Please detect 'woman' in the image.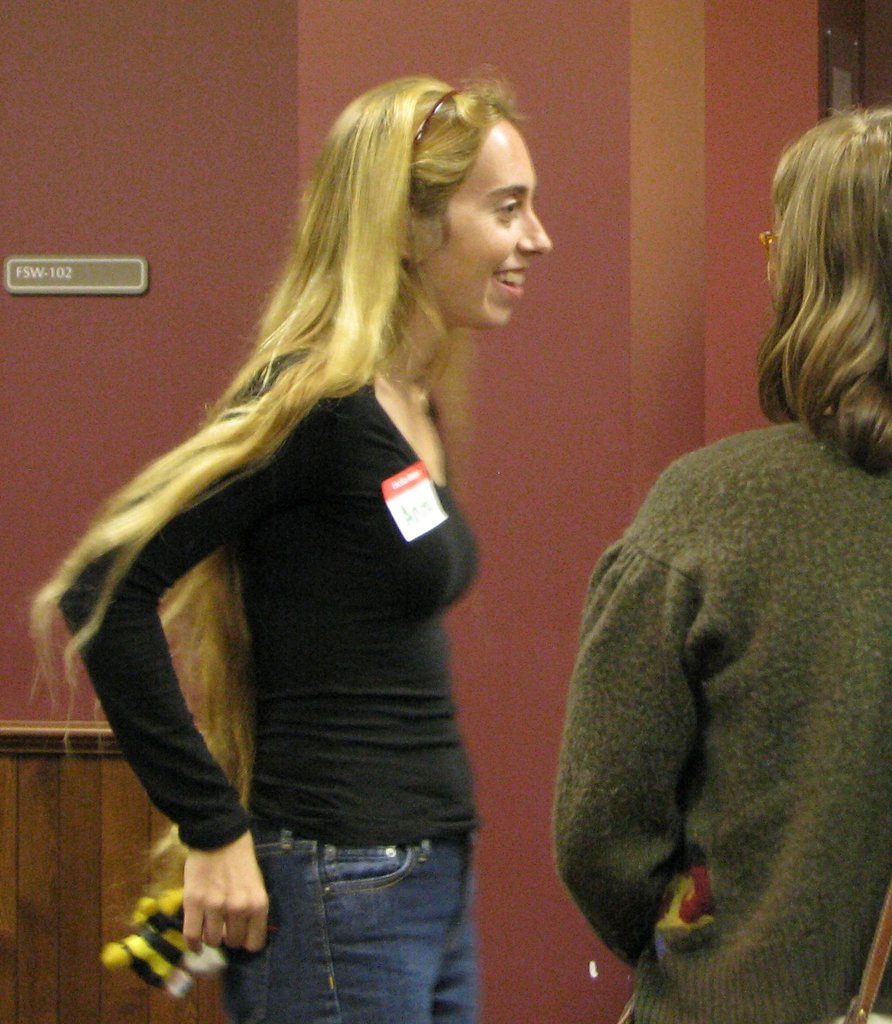
[49,70,608,979].
